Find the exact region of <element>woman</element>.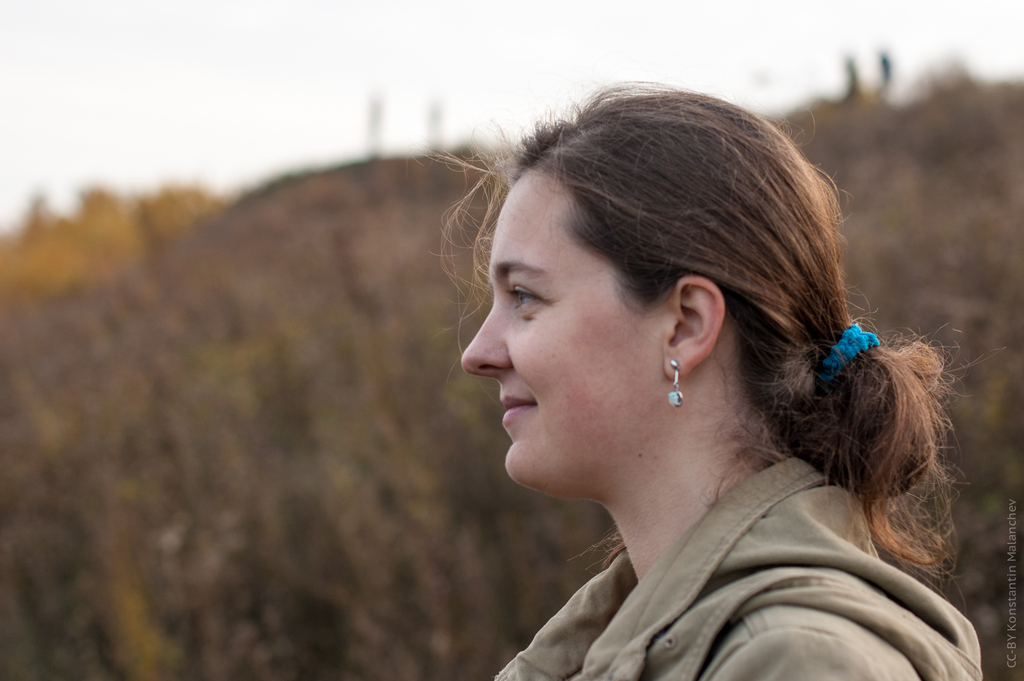
Exact region: pyautogui.locateOnScreen(319, 81, 945, 680).
